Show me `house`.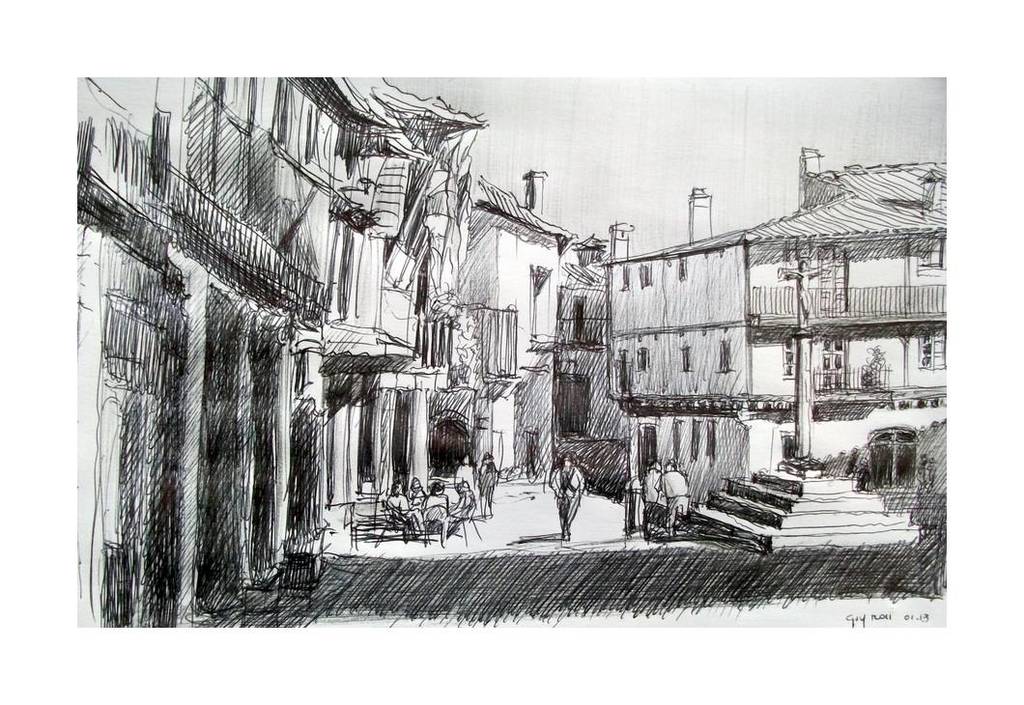
`house` is here: select_region(462, 207, 583, 479).
